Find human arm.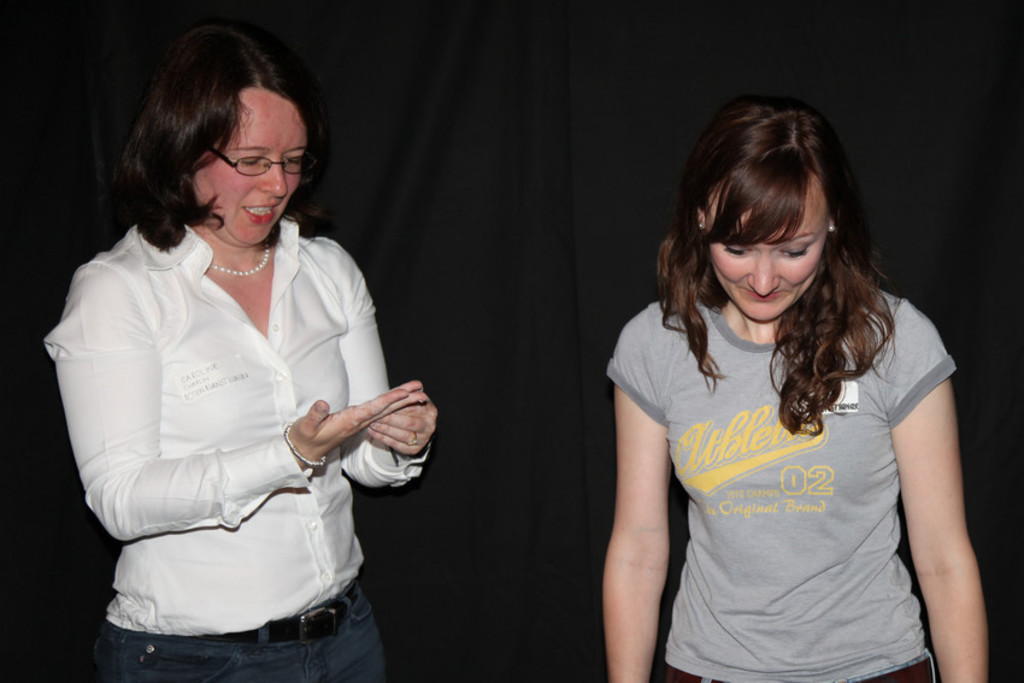
[36,258,439,542].
